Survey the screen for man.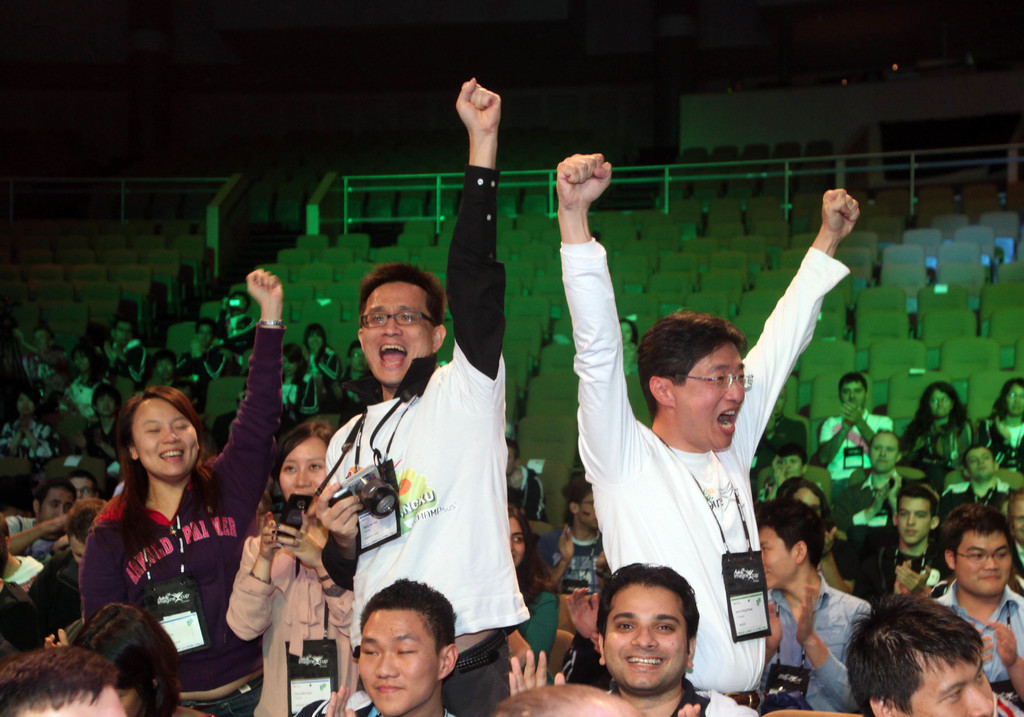
Survey found: 65 471 95 503.
